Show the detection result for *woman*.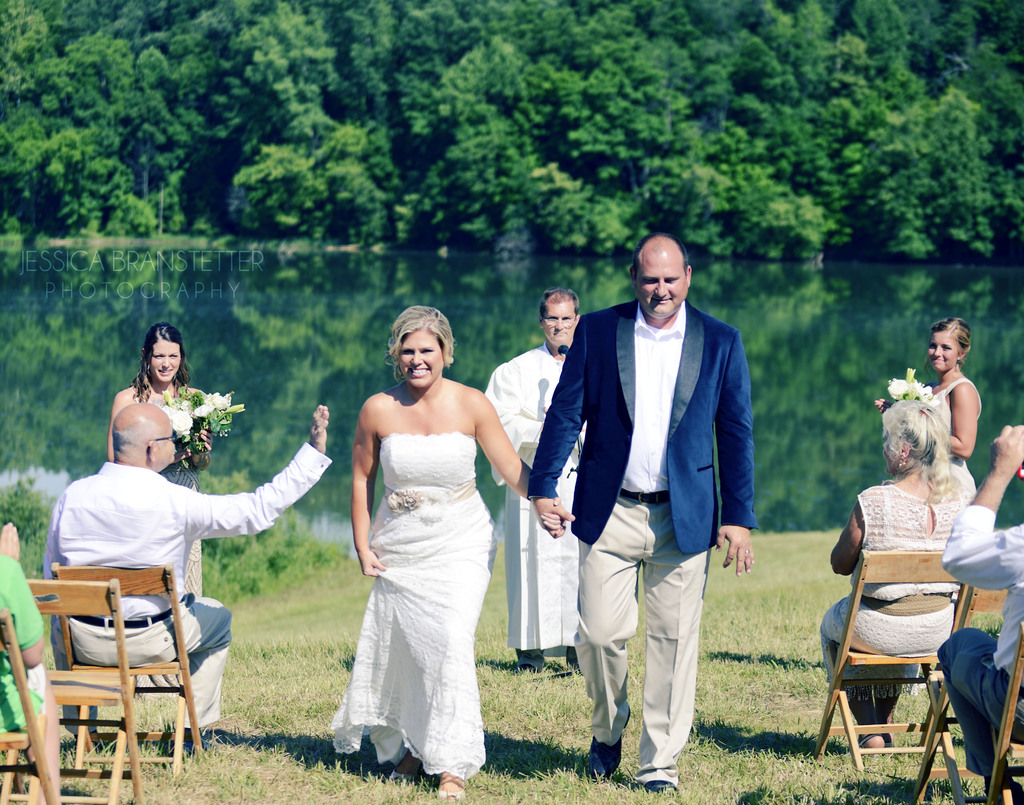
{"x1": 110, "y1": 326, "x2": 214, "y2": 686}.
